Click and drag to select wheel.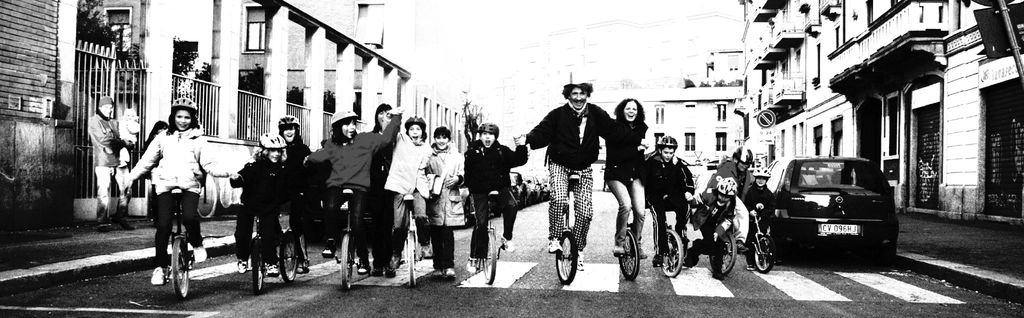
Selection: select_region(753, 231, 778, 274).
